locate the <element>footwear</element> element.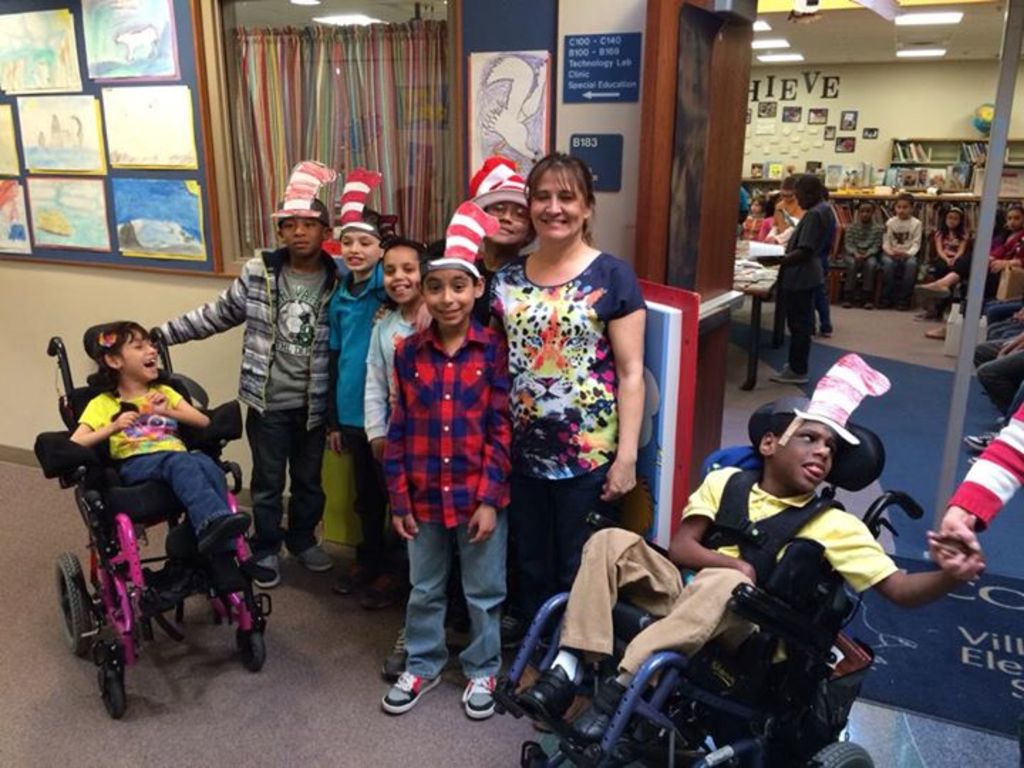
Element bbox: <region>384, 673, 442, 715</region>.
